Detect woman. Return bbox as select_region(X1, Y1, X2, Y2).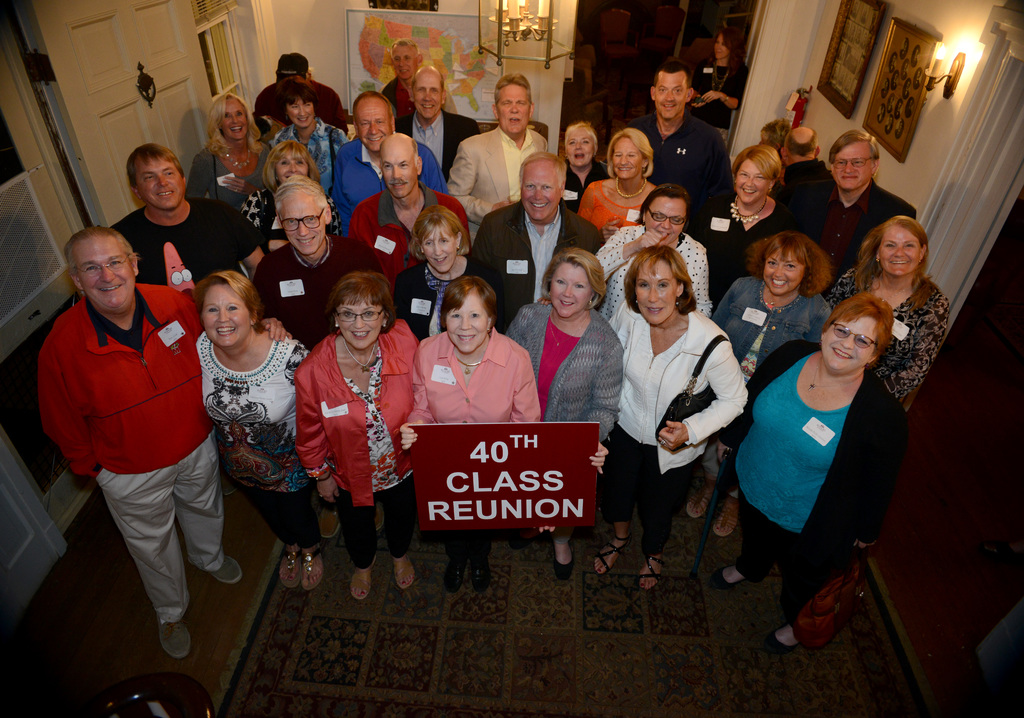
select_region(183, 88, 274, 215).
